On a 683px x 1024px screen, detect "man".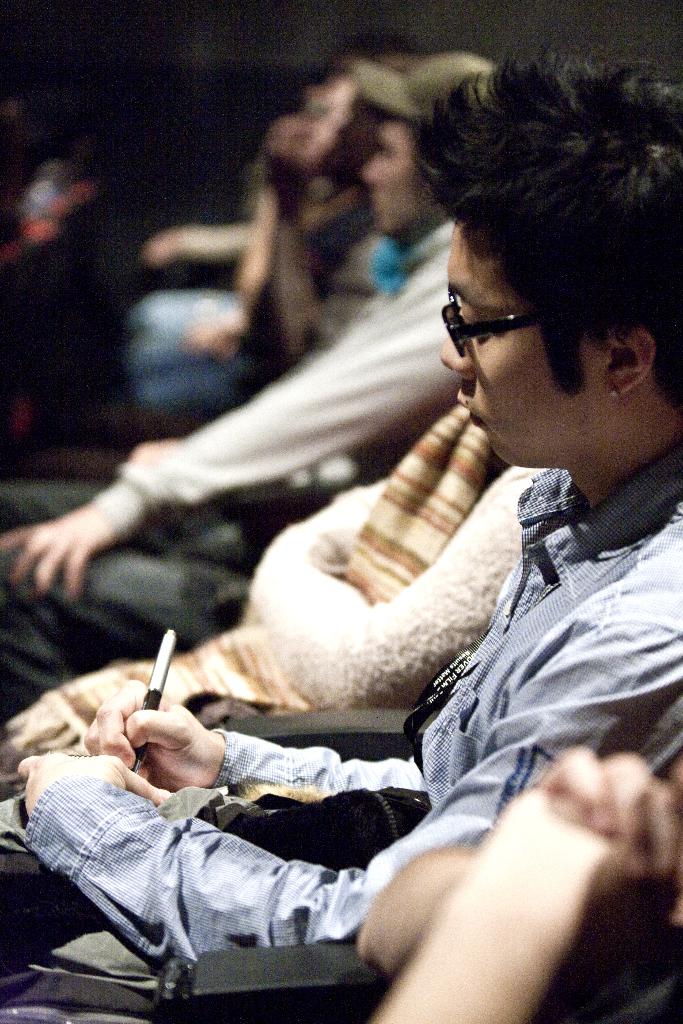
bbox=[128, 104, 370, 410].
